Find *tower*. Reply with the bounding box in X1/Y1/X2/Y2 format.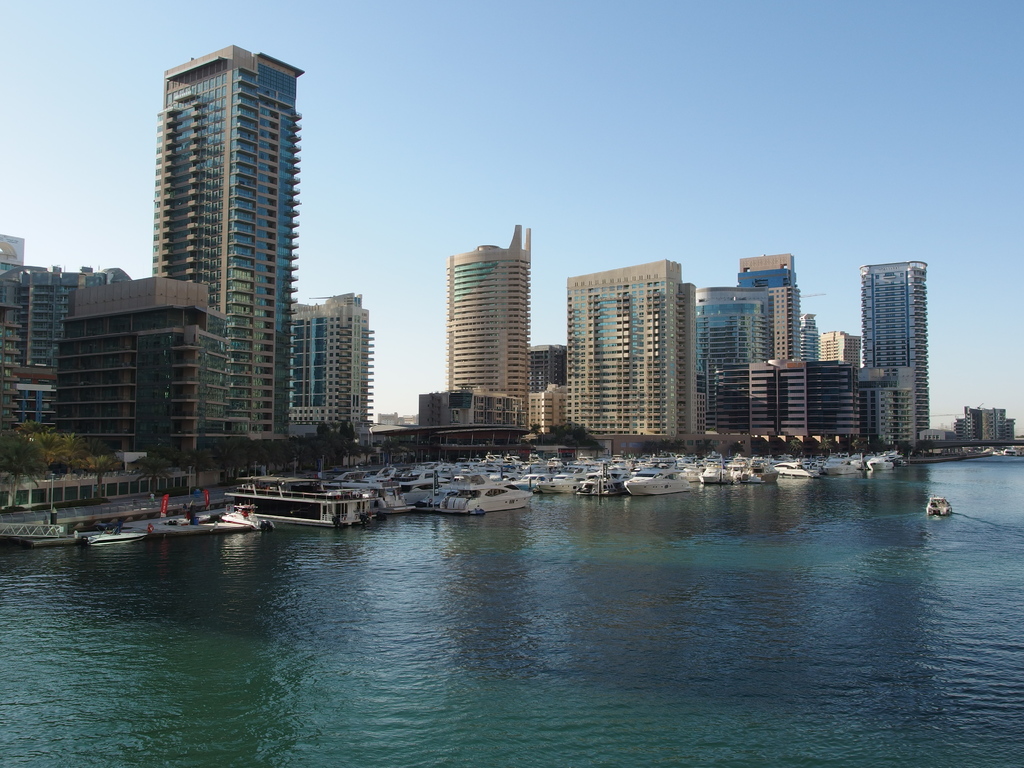
278/291/339/430.
